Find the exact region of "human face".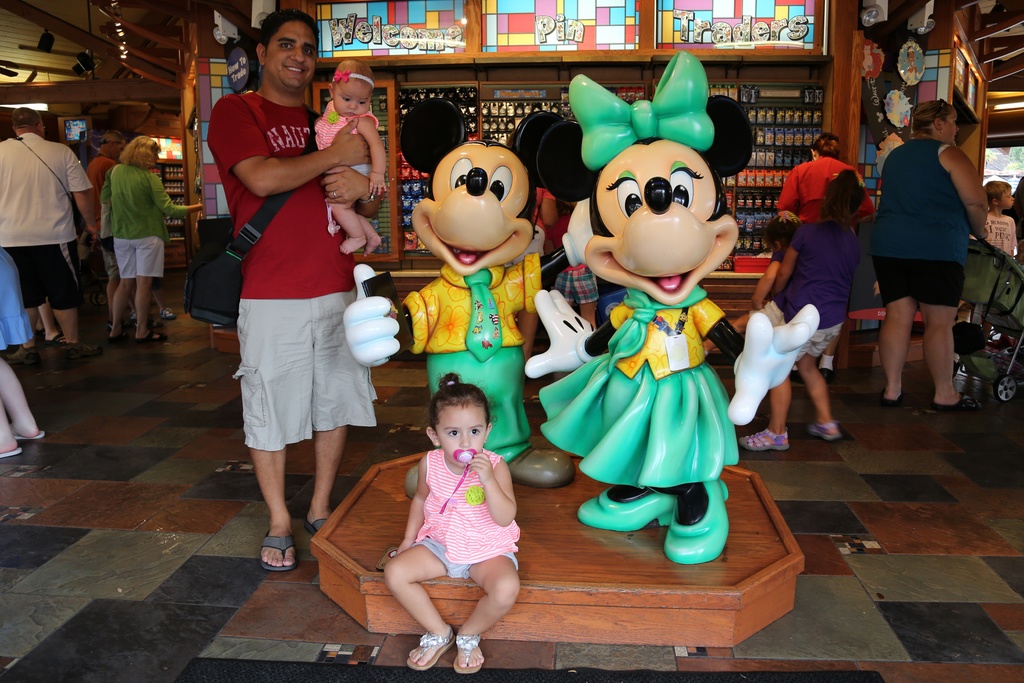
Exact region: Rect(944, 116, 957, 143).
